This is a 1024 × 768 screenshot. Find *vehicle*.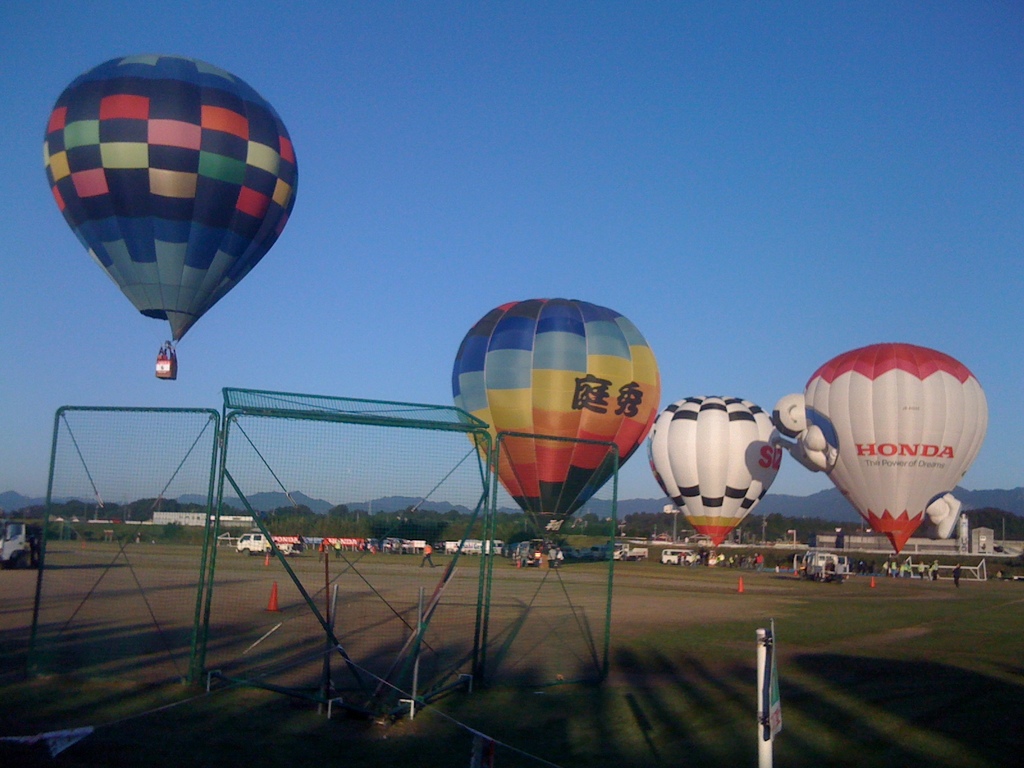
Bounding box: 41, 52, 299, 380.
